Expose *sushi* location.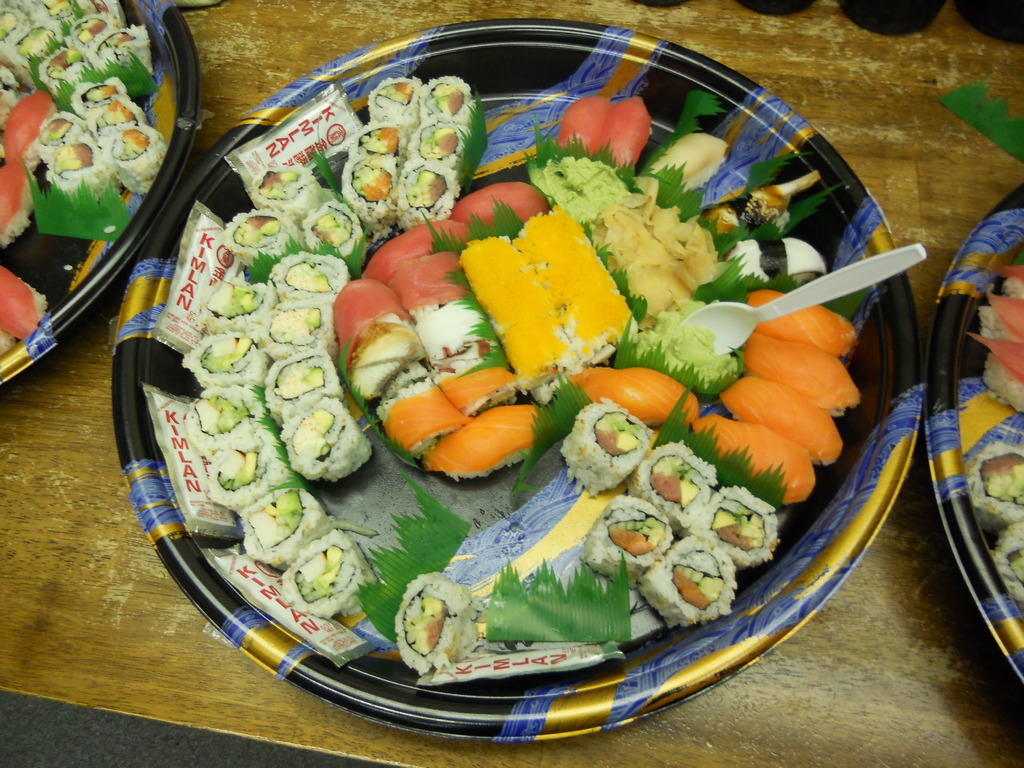
Exposed at (x1=993, y1=524, x2=1023, y2=609).
